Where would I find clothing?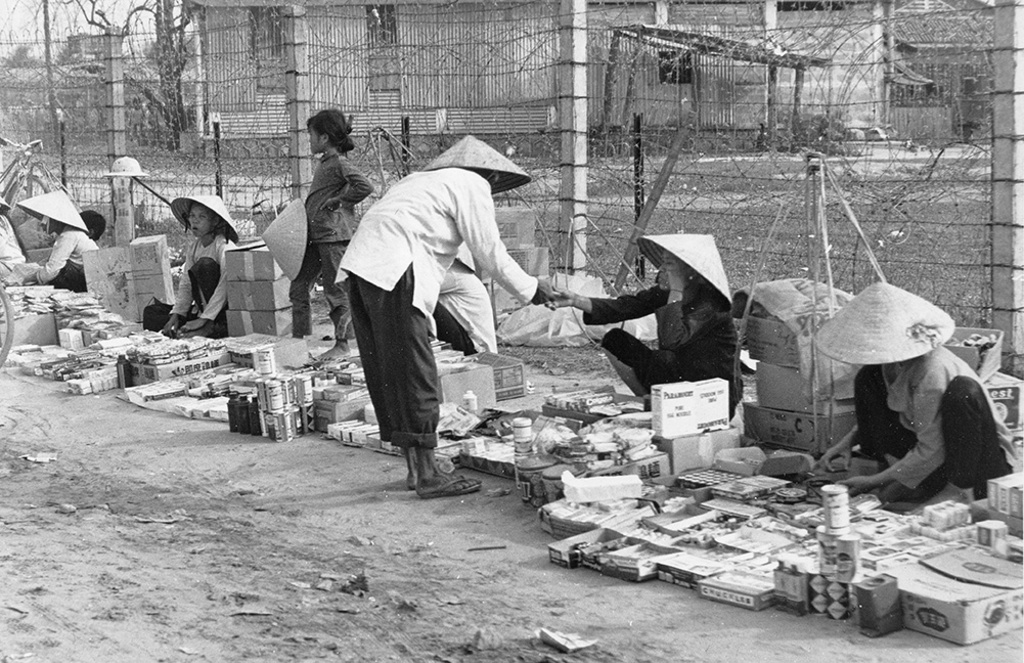
At box=[853, 341, 1007, 496].
